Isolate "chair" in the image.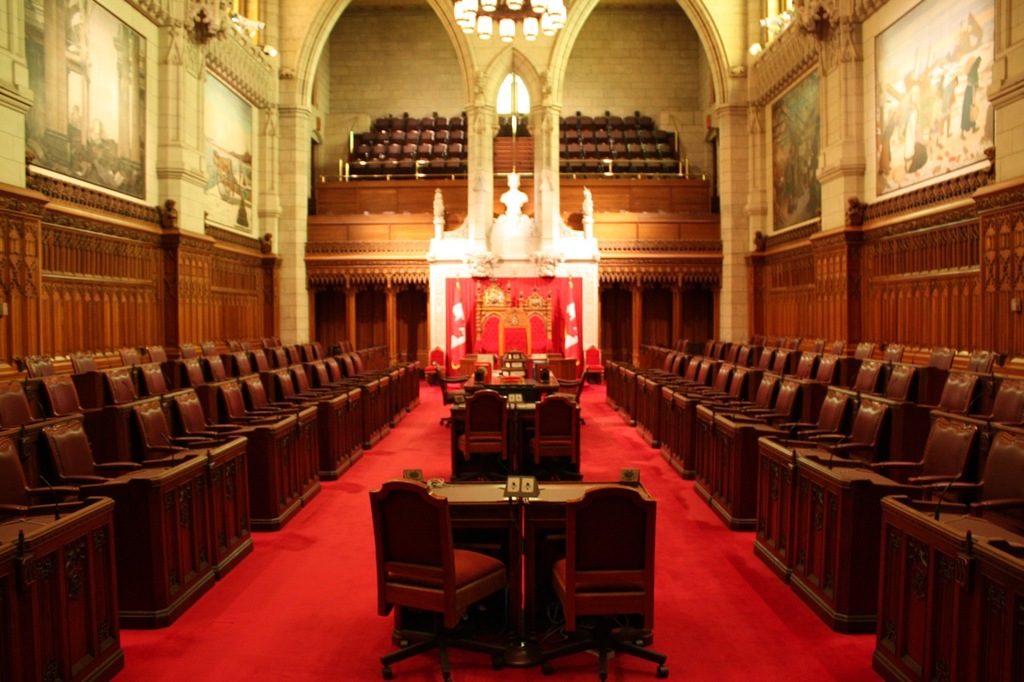
Isolated region: x1=112, y1=346, x2=146, y2=373.
